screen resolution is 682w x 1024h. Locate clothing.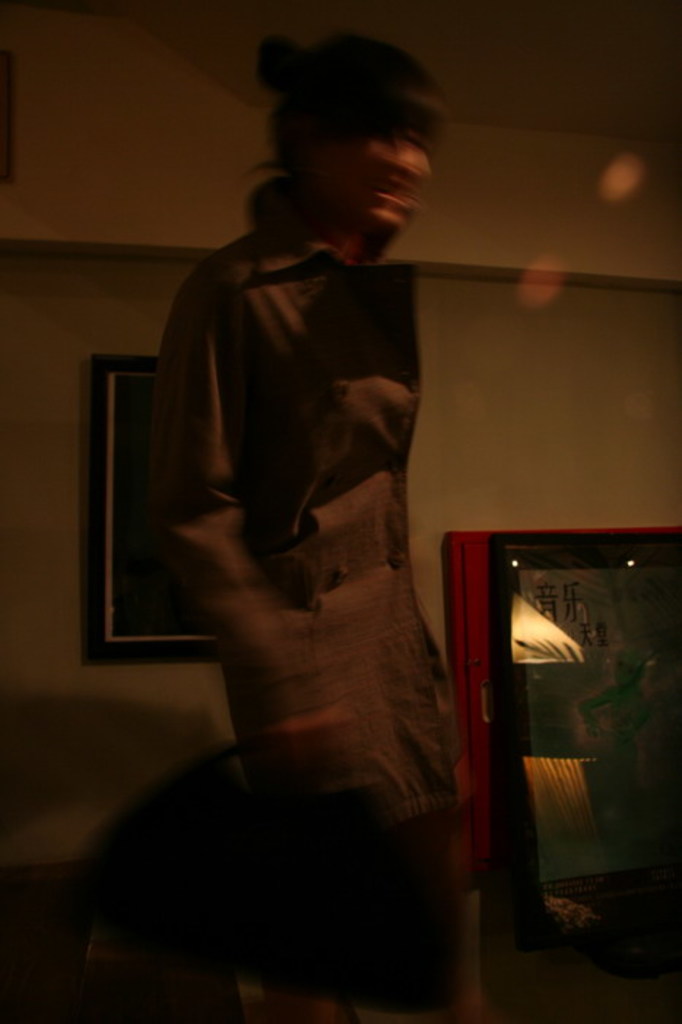
(left=130, top=168, right=453, bottom=1023).
